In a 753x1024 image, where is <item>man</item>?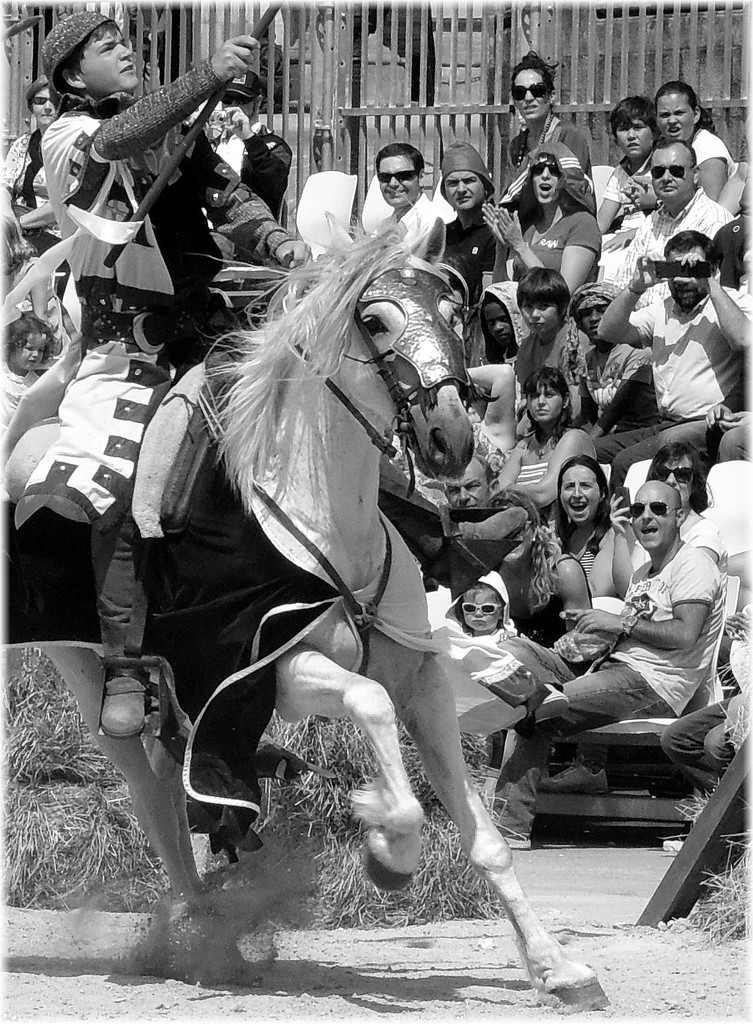
(445, 457, 496, 507).
